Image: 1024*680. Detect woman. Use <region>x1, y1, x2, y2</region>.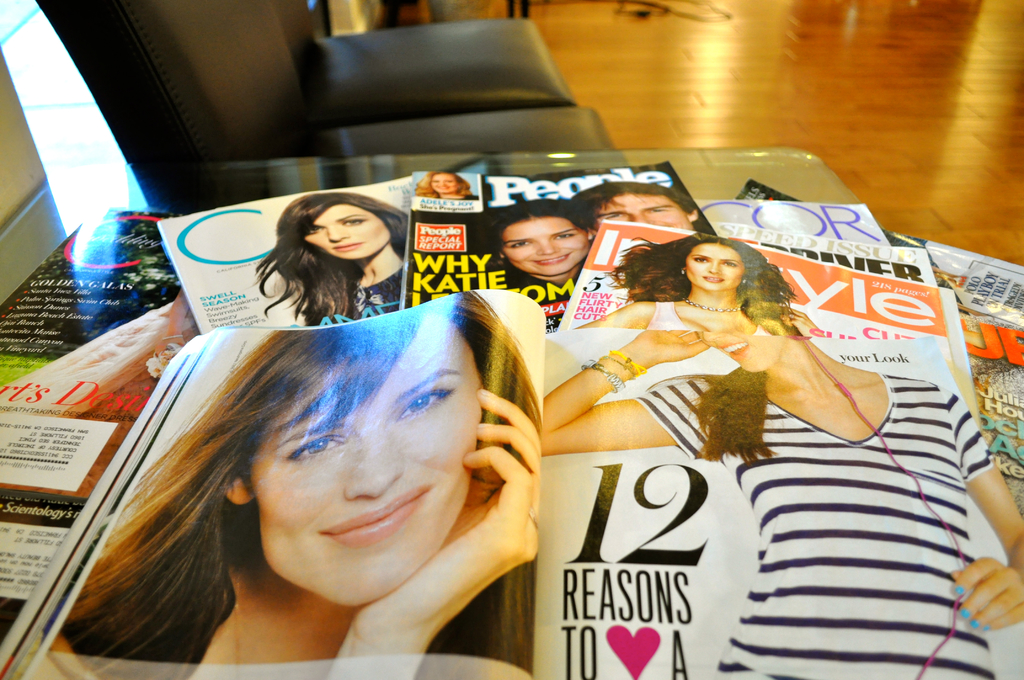
<region>537, 334, 1023, 679</region>.
